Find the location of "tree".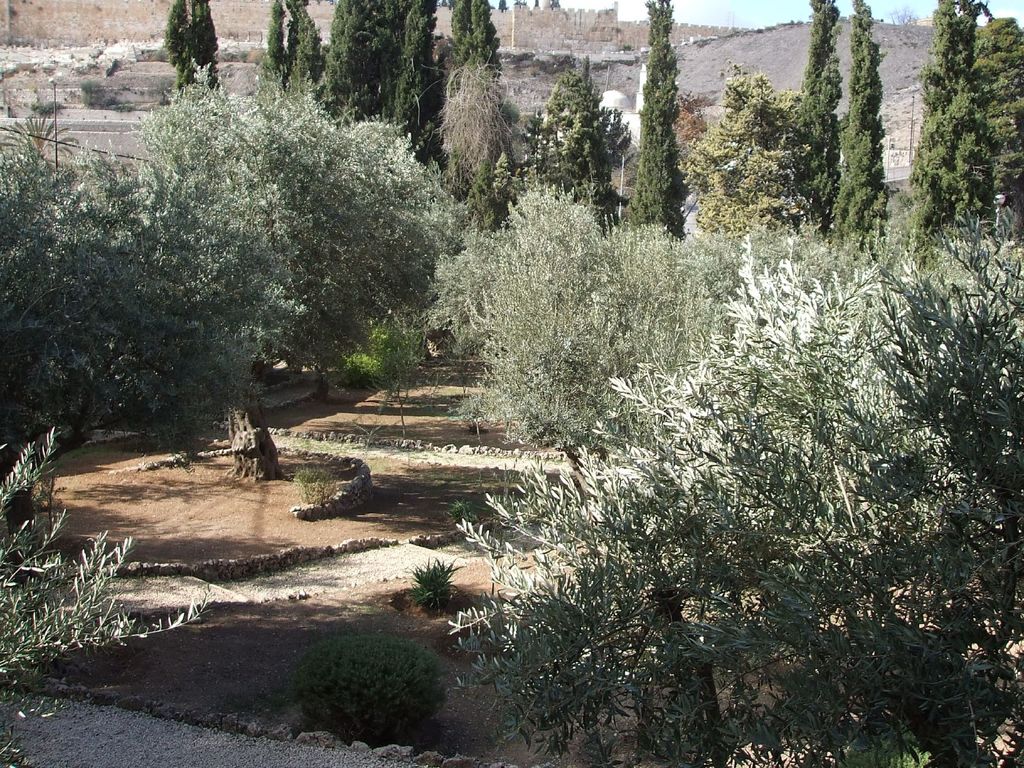
Location: bbox(444, 192, 1022, 767).
